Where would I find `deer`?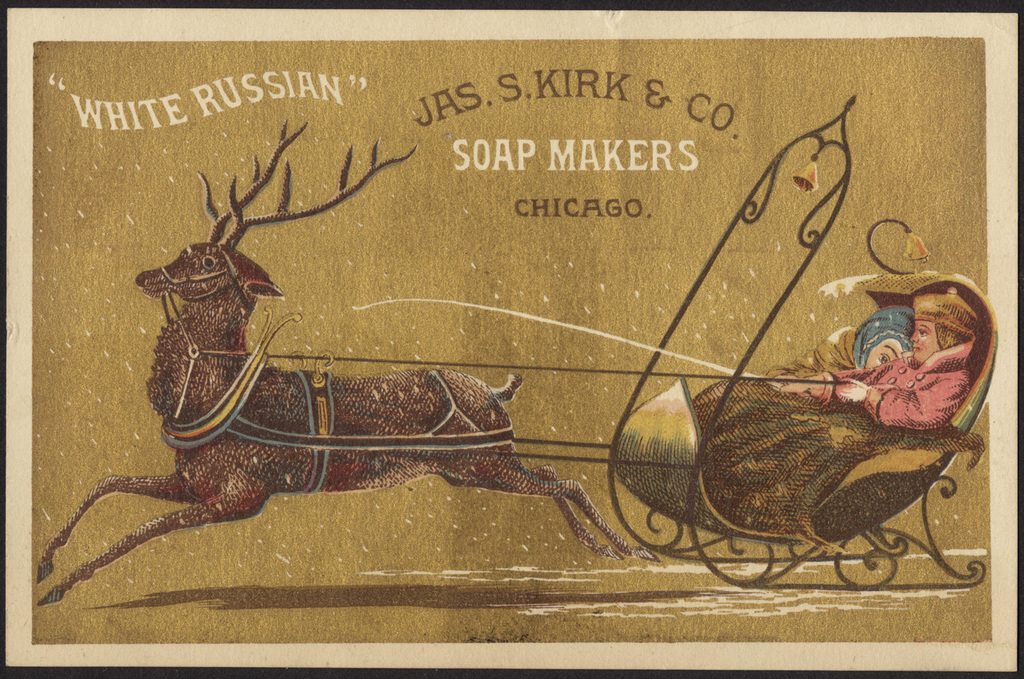
At (x1=39, y1=116, x2=660, y2=608).
